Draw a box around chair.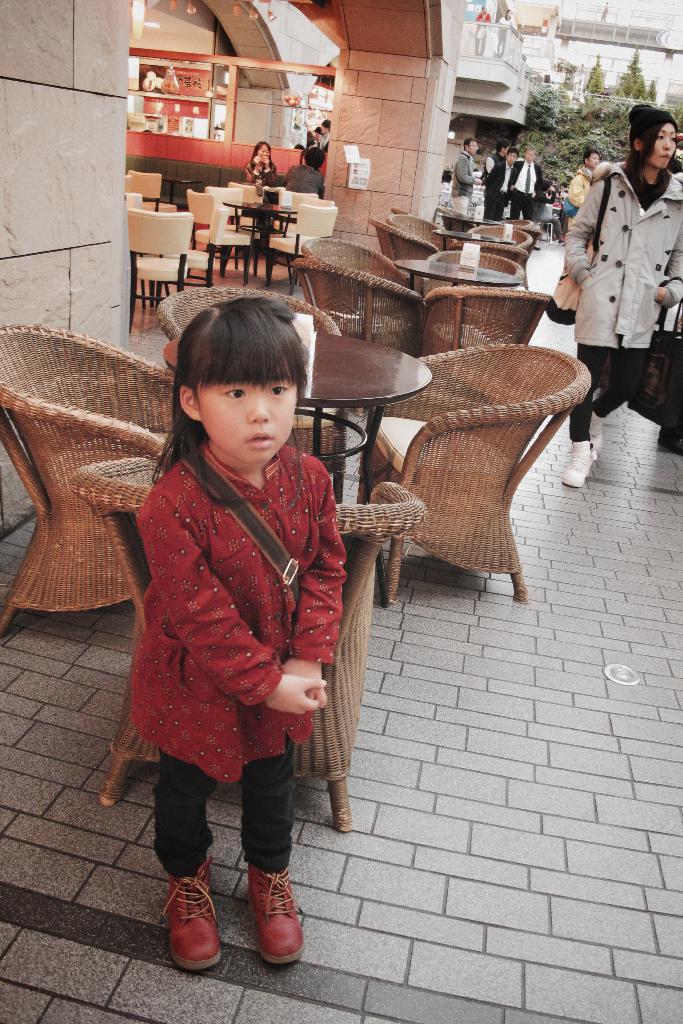
[x1=387, y1=209, x2=450, y2=250].
